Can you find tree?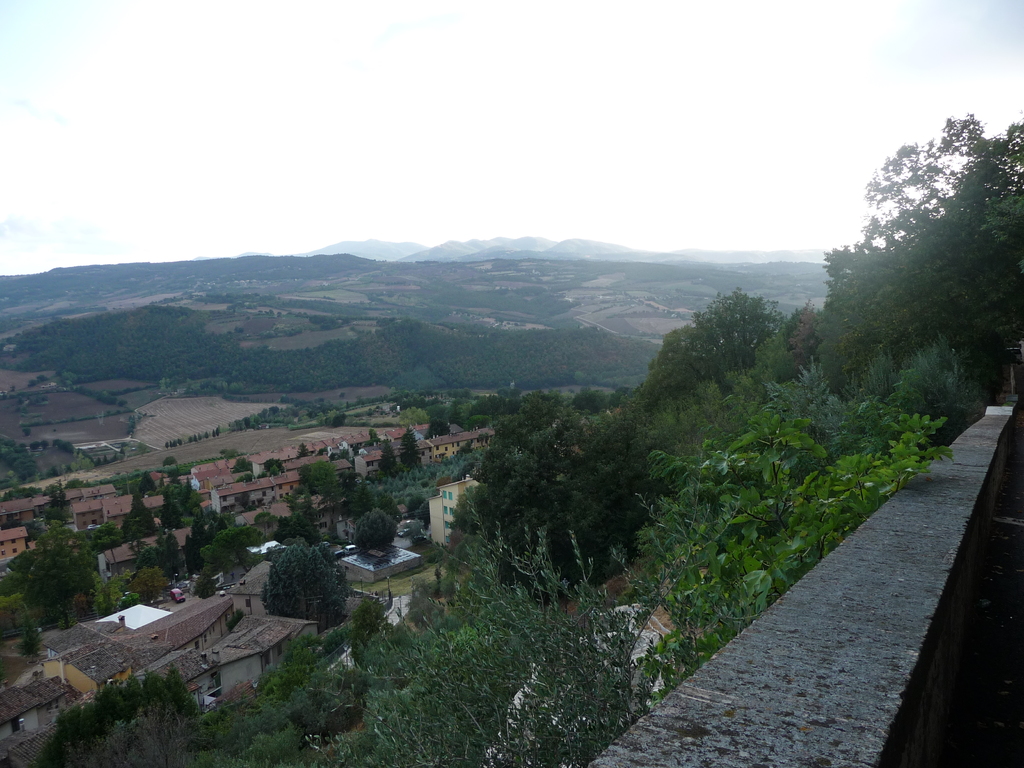
Yes, bounding box: (x1=383, y1=438, x2=399, y2=470).
